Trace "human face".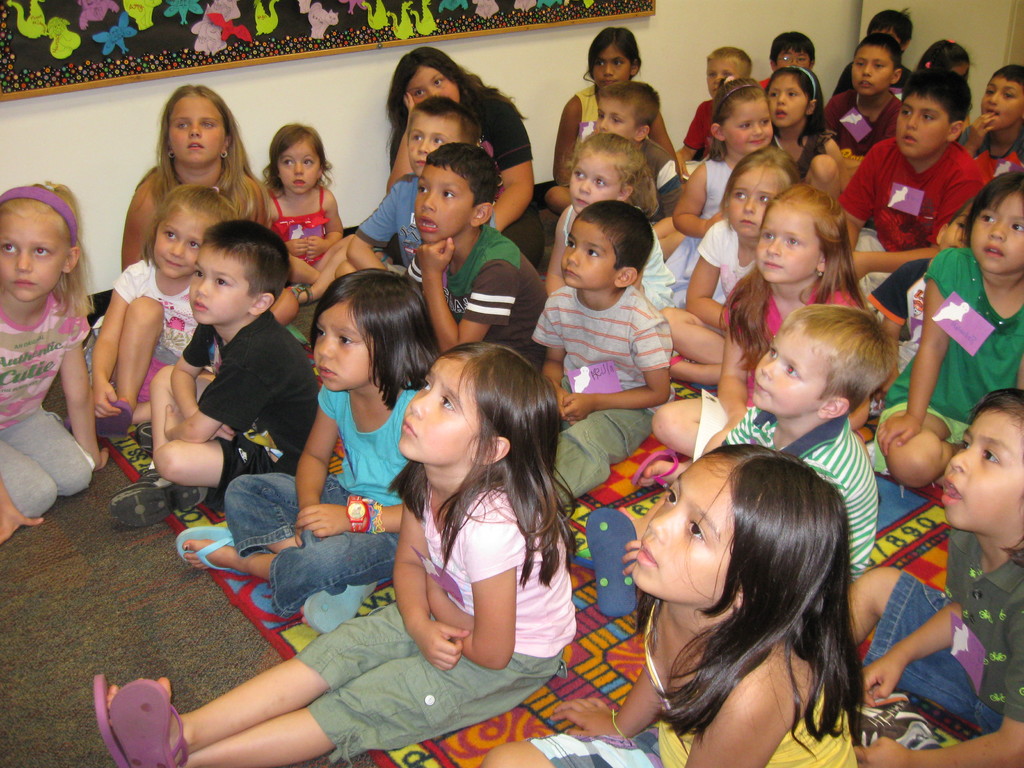
Traced to pyautogui.locateOnScreen(588, 47, 633, 92).
